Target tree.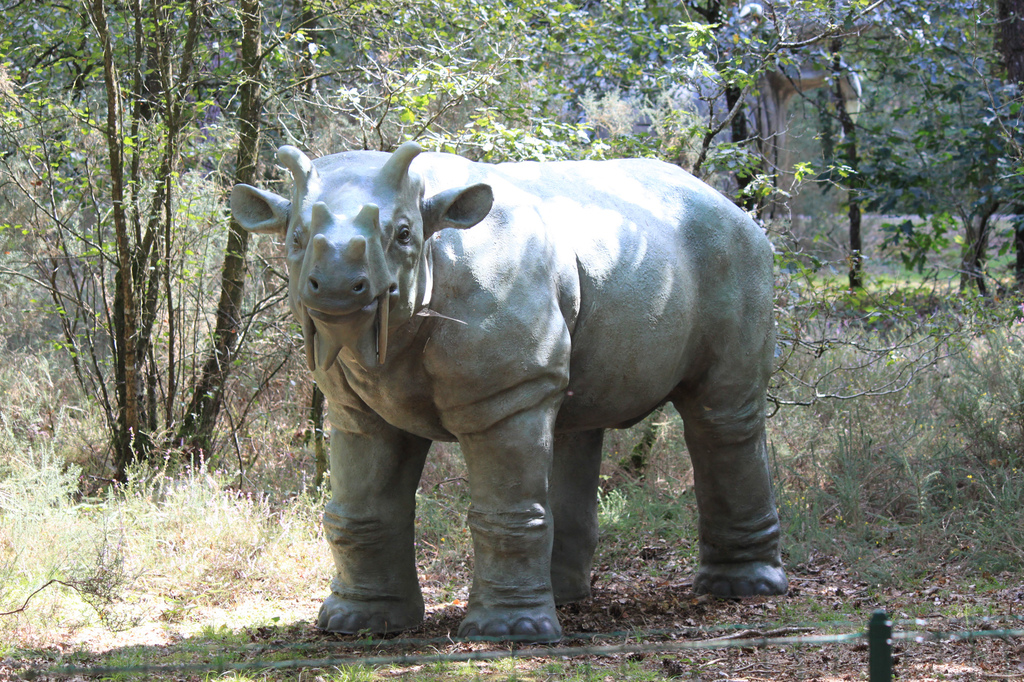
Target region: locate(649, 0, 810, 290).
